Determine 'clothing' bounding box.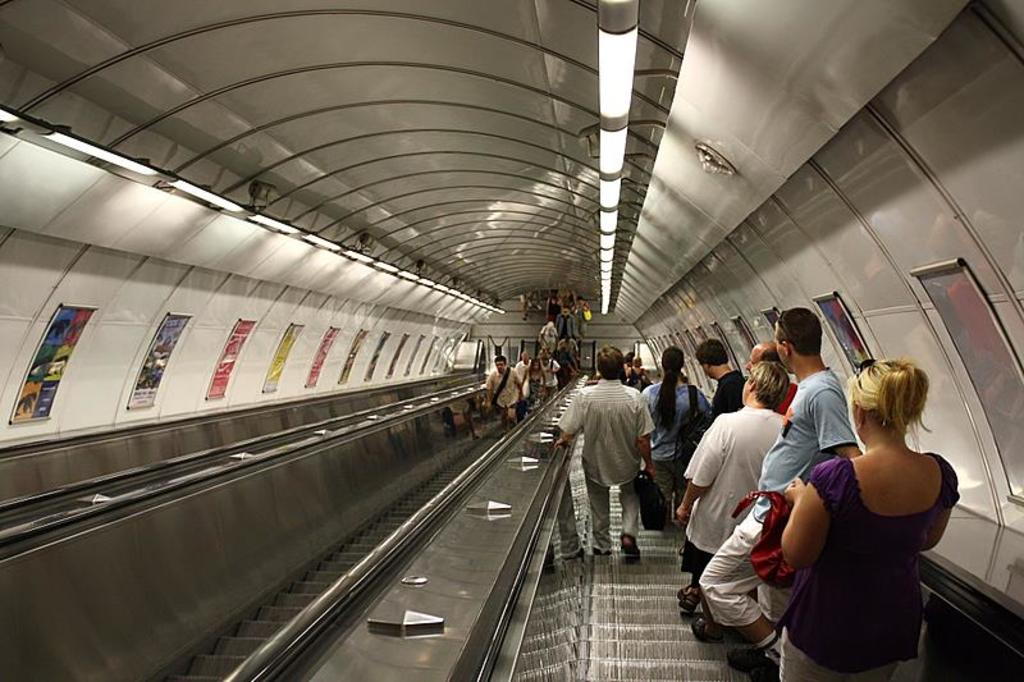
Determined: bbox=[713, 372, 754, 422].
